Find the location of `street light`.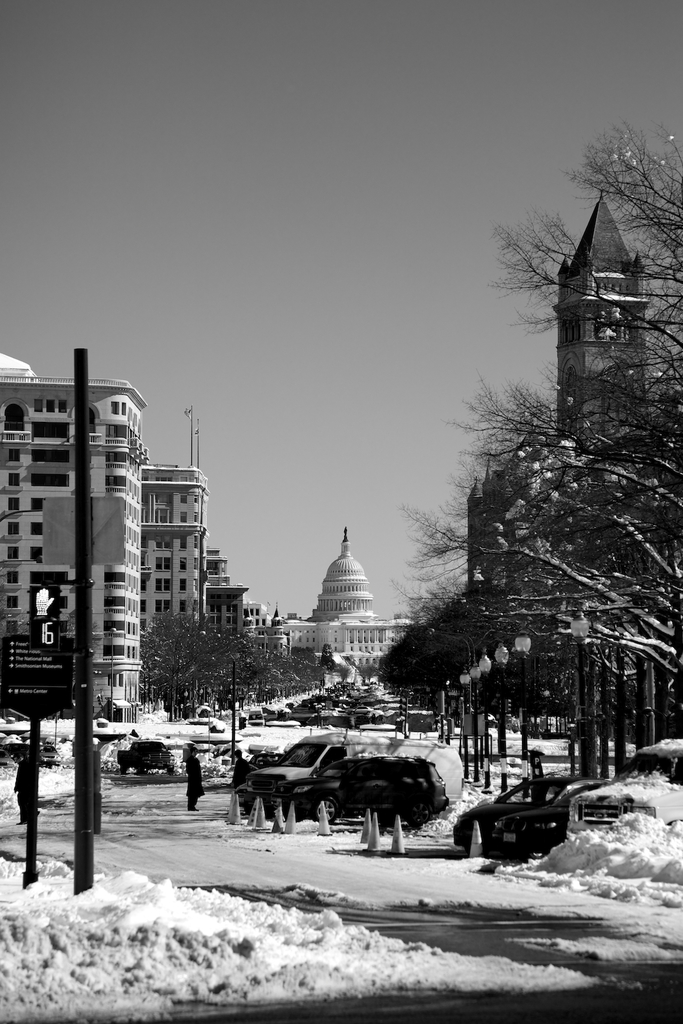
Location: 480/650/489/781.
